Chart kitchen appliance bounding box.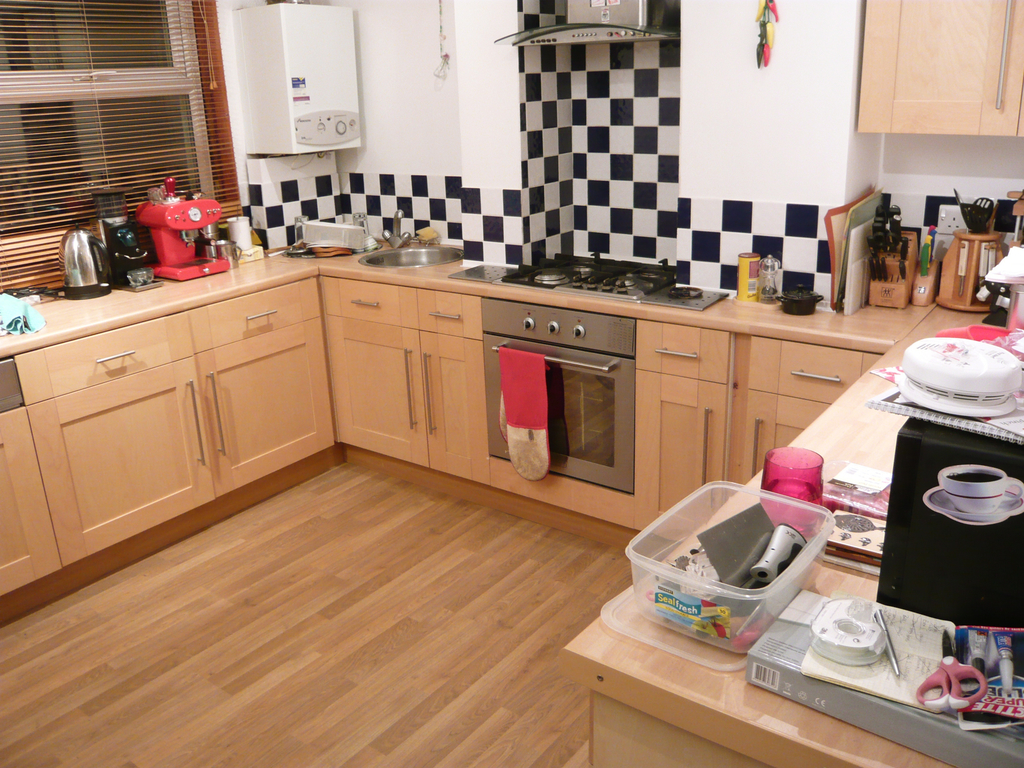
Charted: 298,219,378,255.
